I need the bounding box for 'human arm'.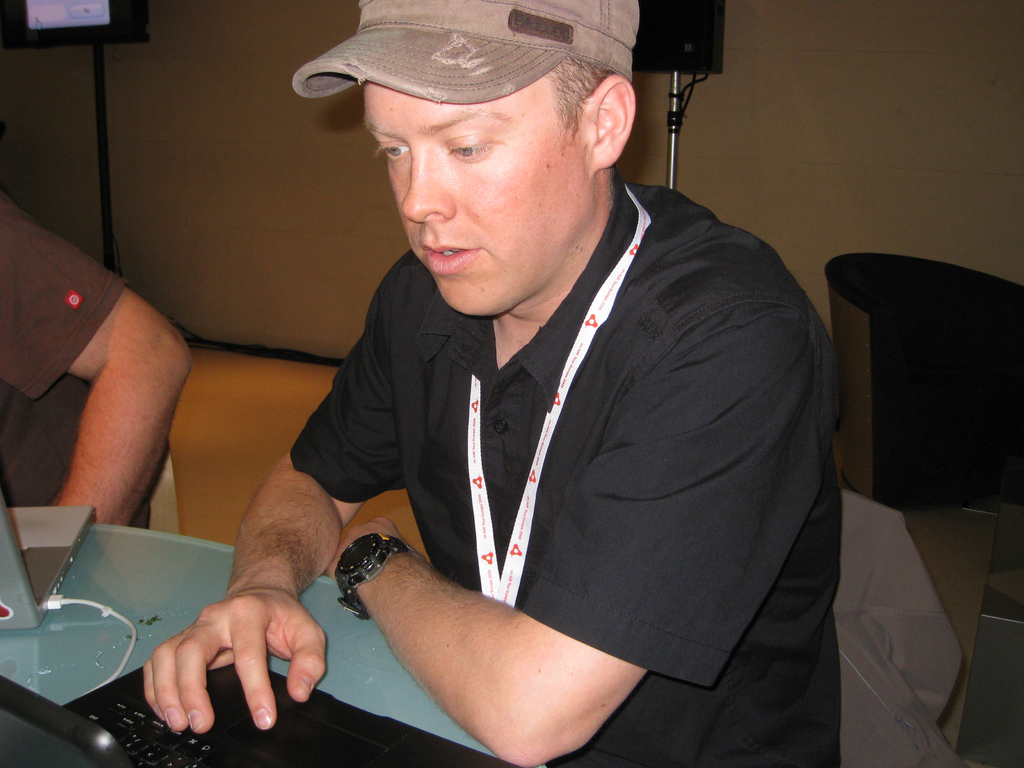
Here it is: bbox(0, 209, 198, 529).
